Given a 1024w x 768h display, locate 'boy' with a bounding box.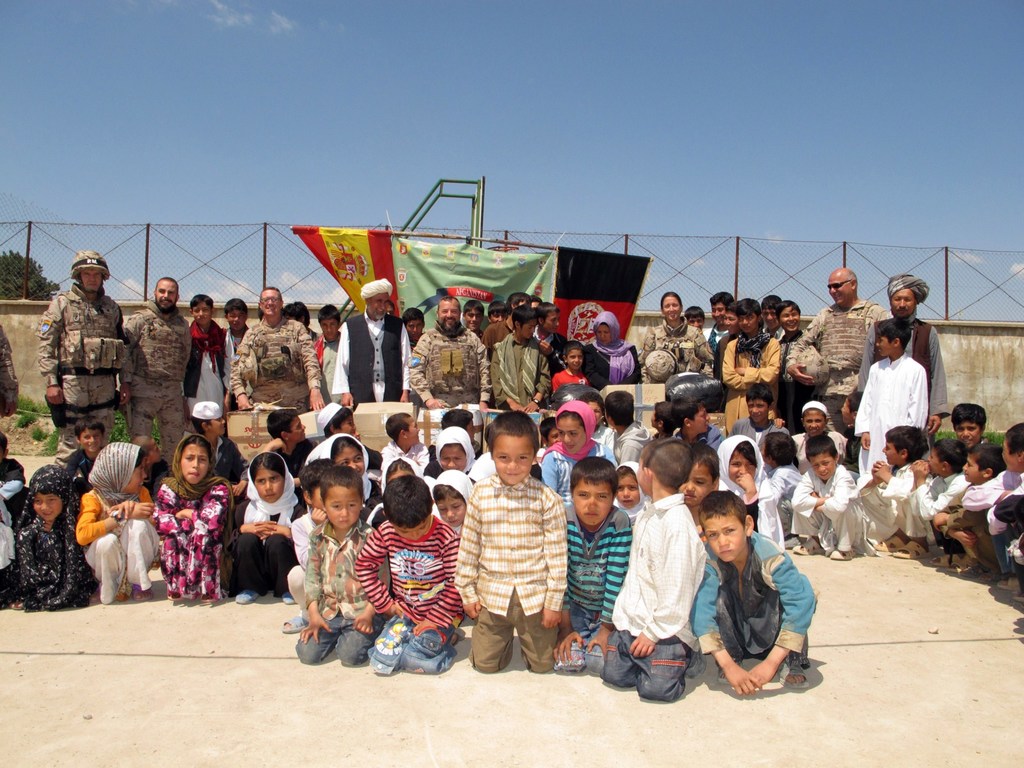
Located: <bbox>240, 394, 323, 477</bbox>.
